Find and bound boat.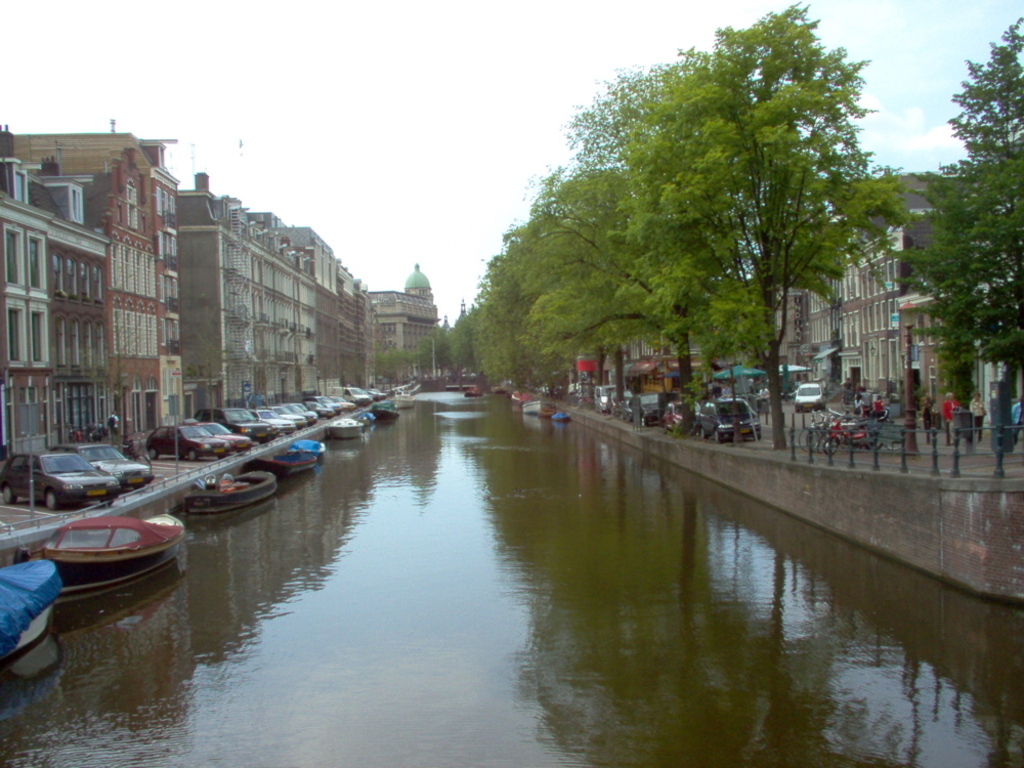
Bound: {"left": 464, "top": 392, "right": 480, "bottom": 396}.
